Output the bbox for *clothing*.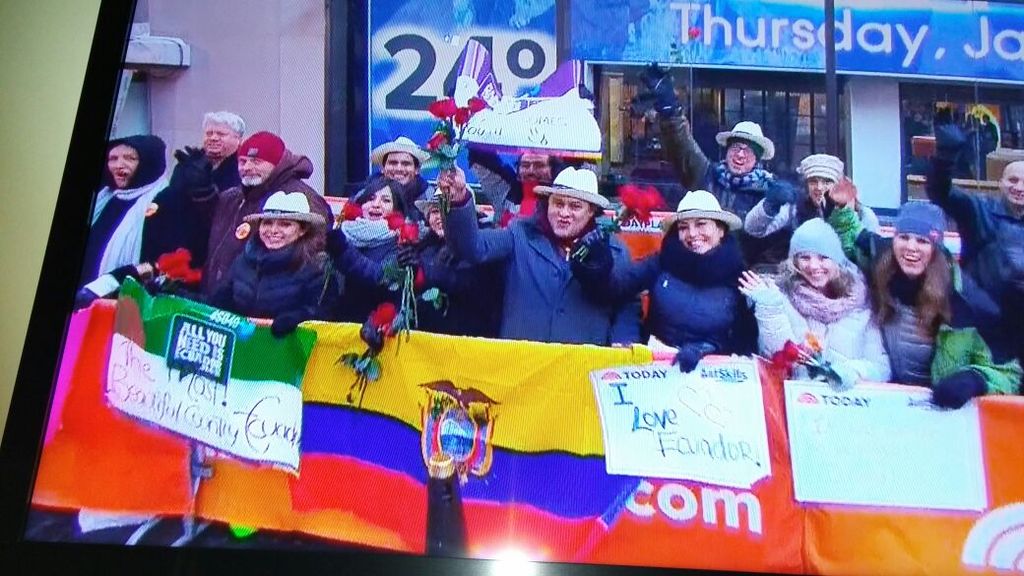
331, 216, 416, 292.
